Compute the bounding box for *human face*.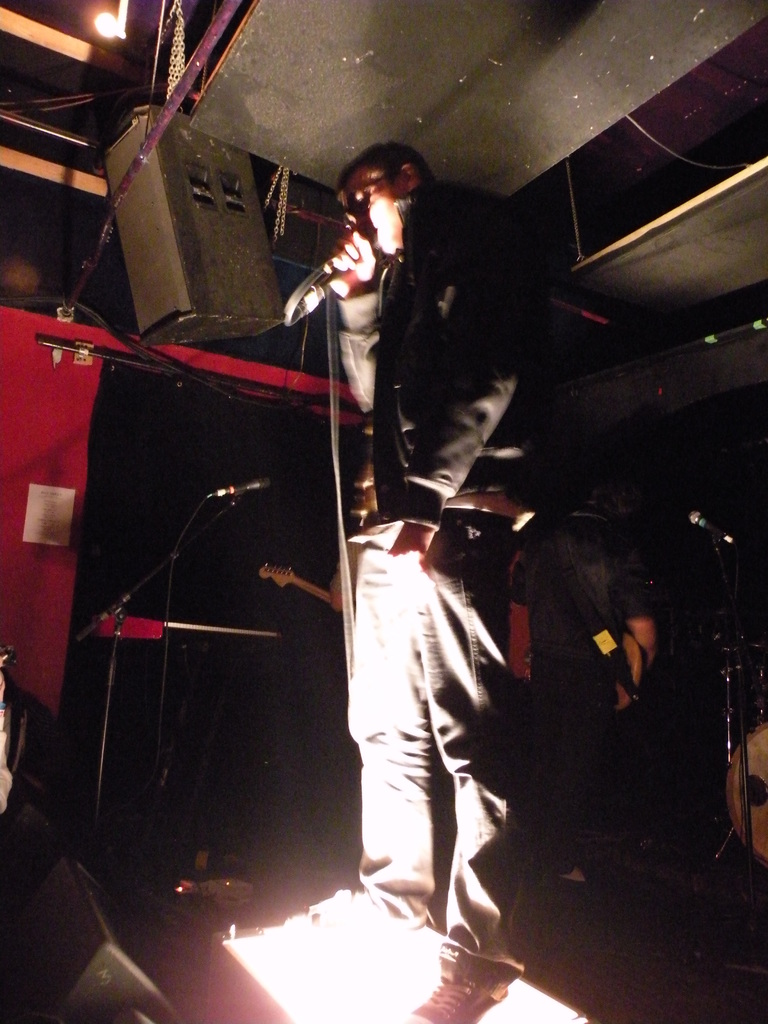
[left=342, top=169, right=395, bottom=255].
